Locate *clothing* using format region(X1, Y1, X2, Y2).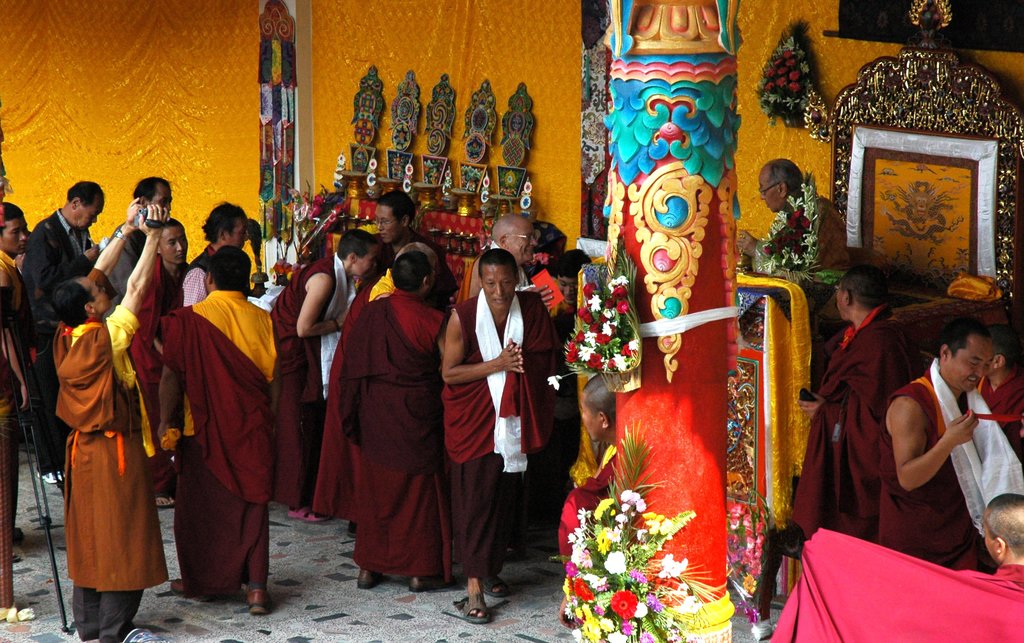
region(785, 512, 1023, 642).
